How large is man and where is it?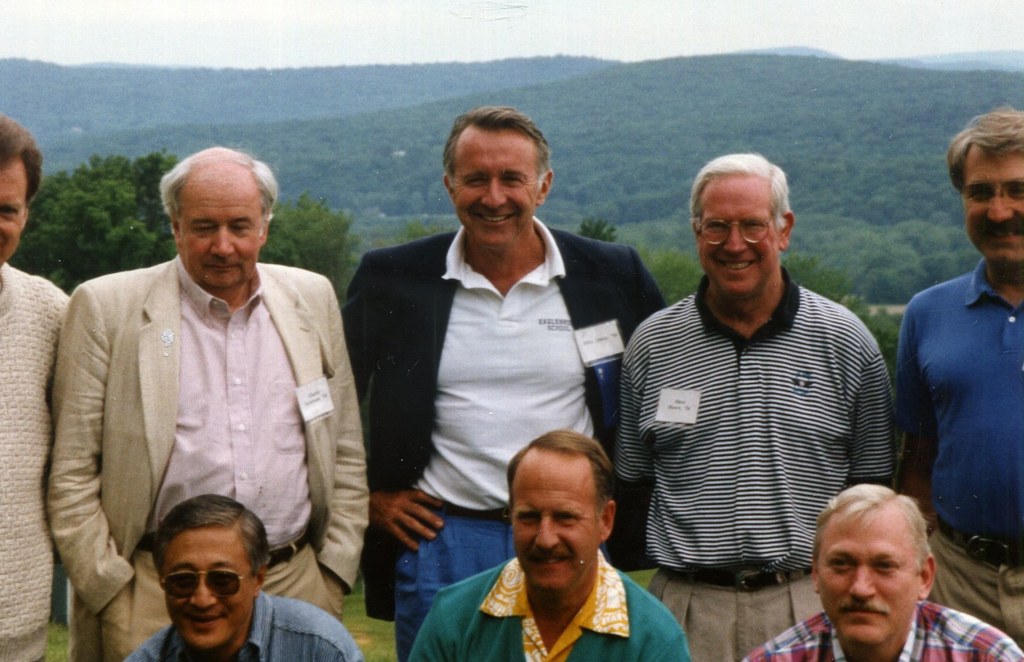
Bounding box: l=40, t=136, r=356, b=656.
